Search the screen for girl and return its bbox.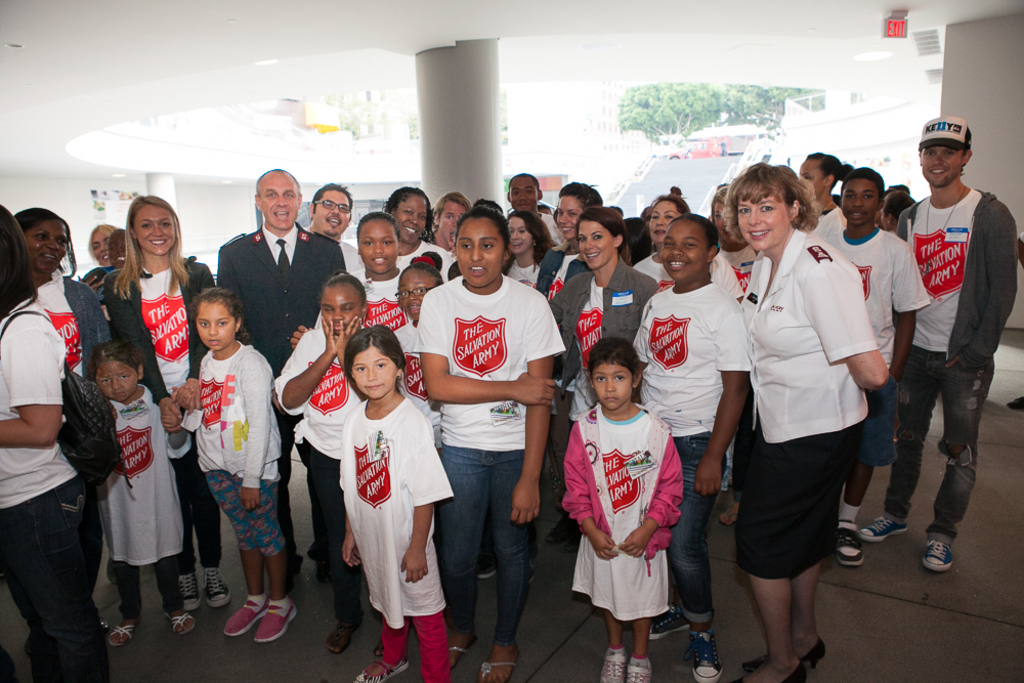
Found: pyautogui.locateOnScreen(551, 205, 656, 431).
